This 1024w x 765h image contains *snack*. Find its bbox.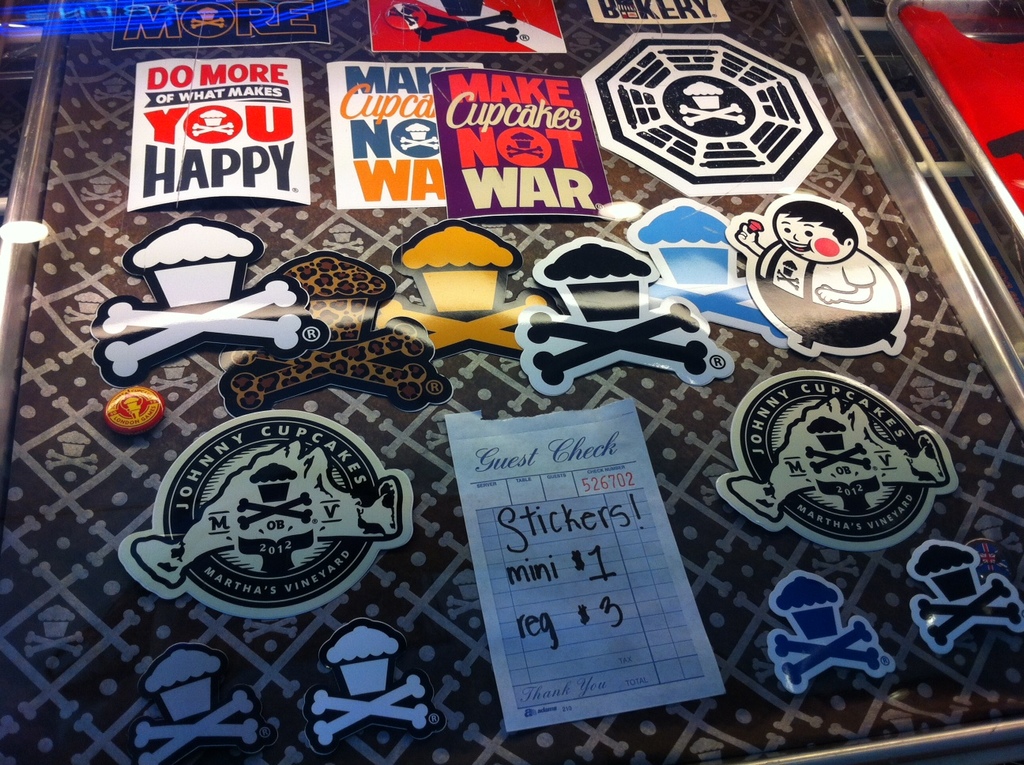
(75,292,106,310).
